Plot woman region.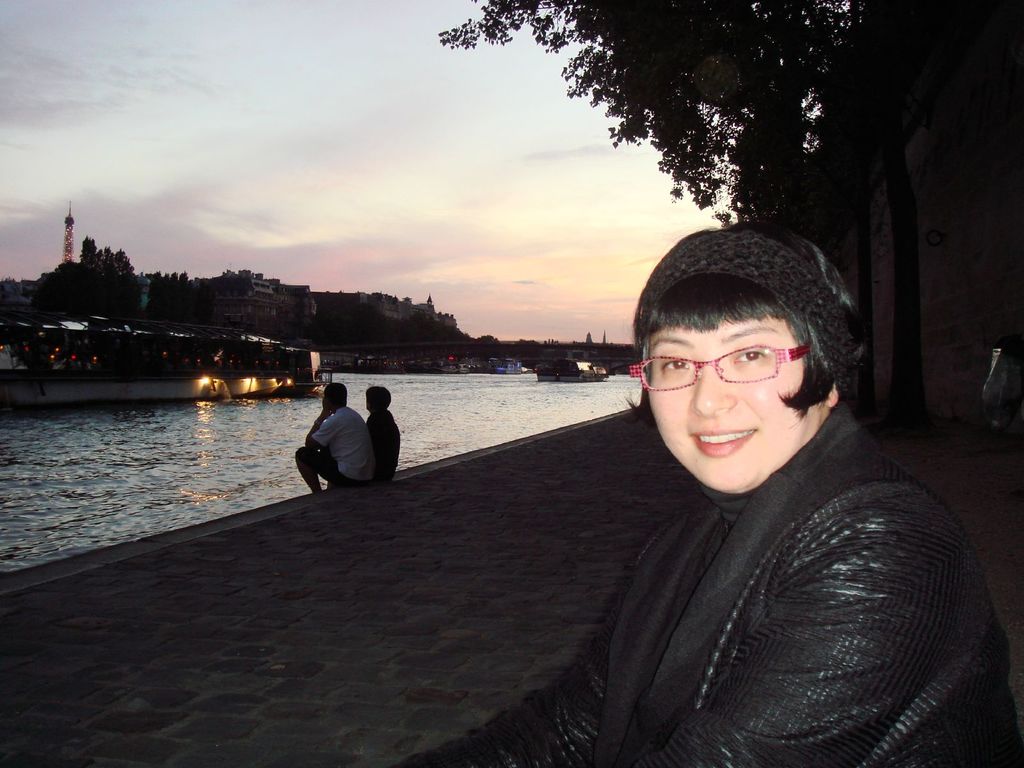
Plotted at 414 221 996 765.
